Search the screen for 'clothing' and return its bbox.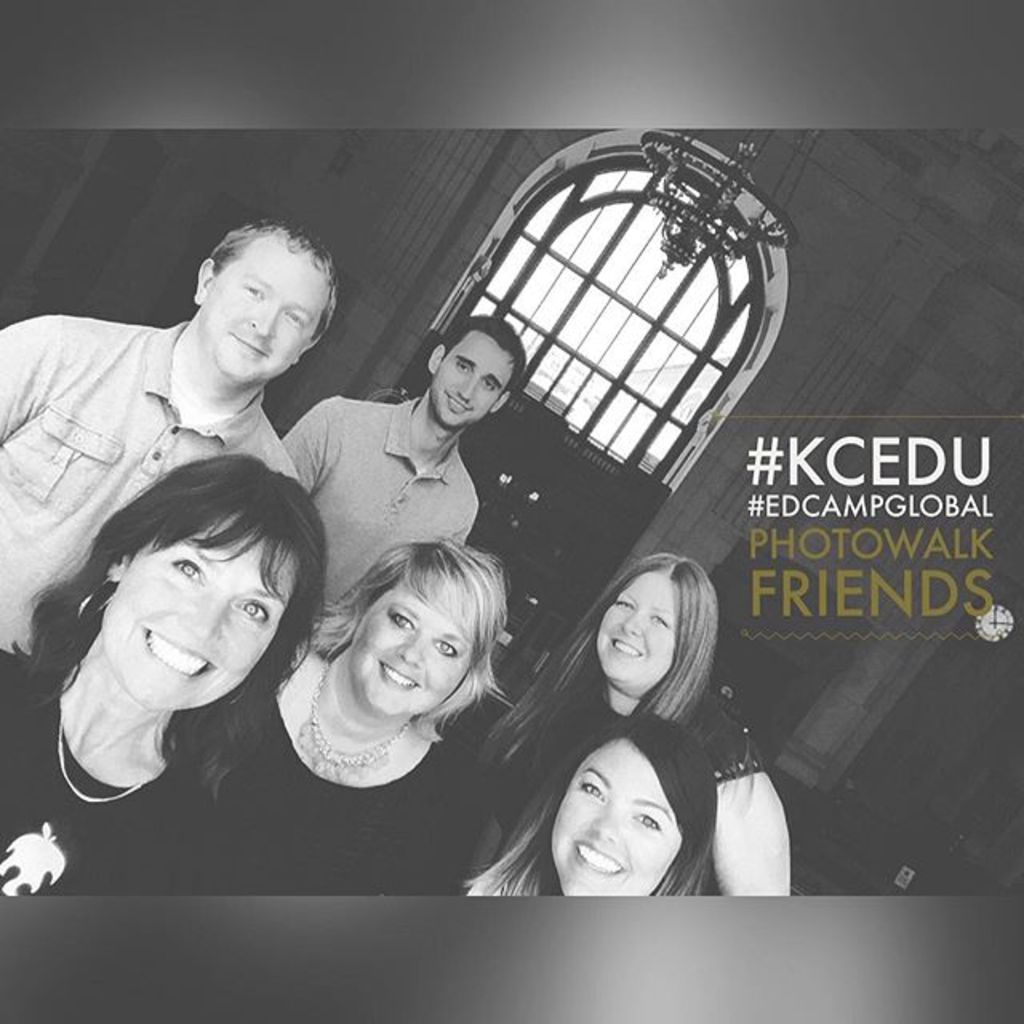
Found: x1=0 y1=650 x2=206 y2=888.
